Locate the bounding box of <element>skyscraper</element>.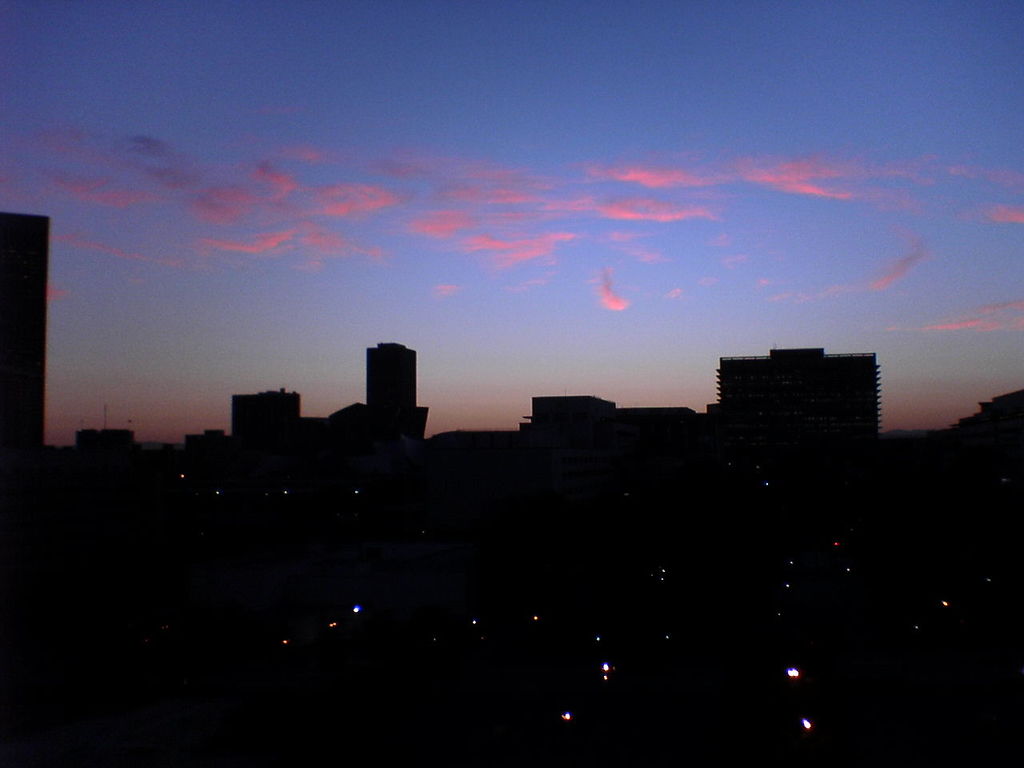
Bounding box: bbox=[362, 340, 434, 442].
